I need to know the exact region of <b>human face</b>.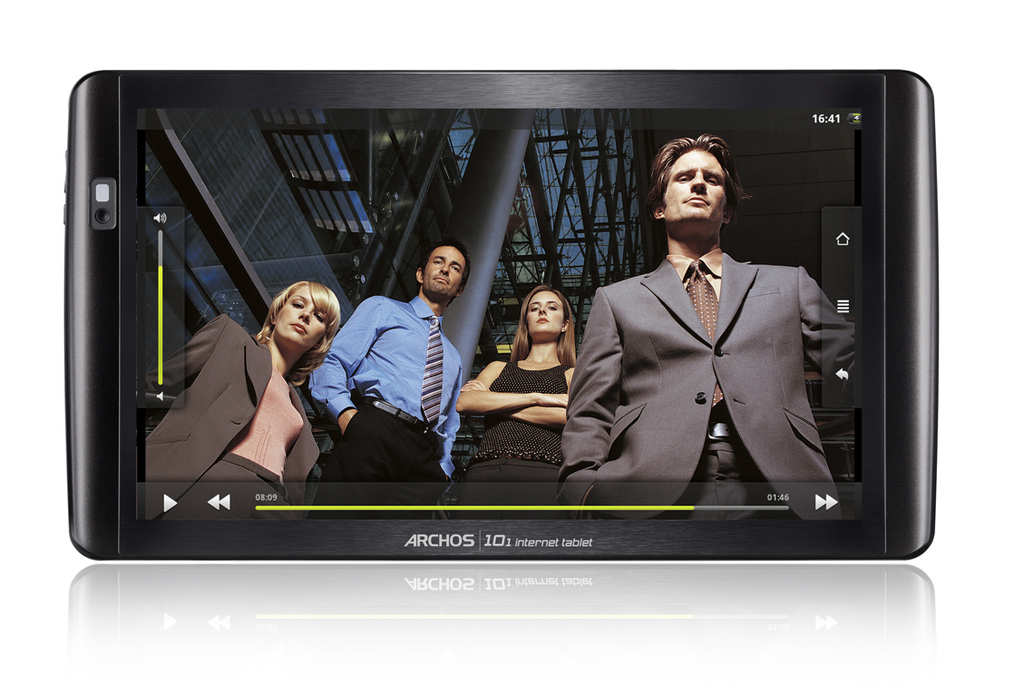
Region: 524 290 563 336.
